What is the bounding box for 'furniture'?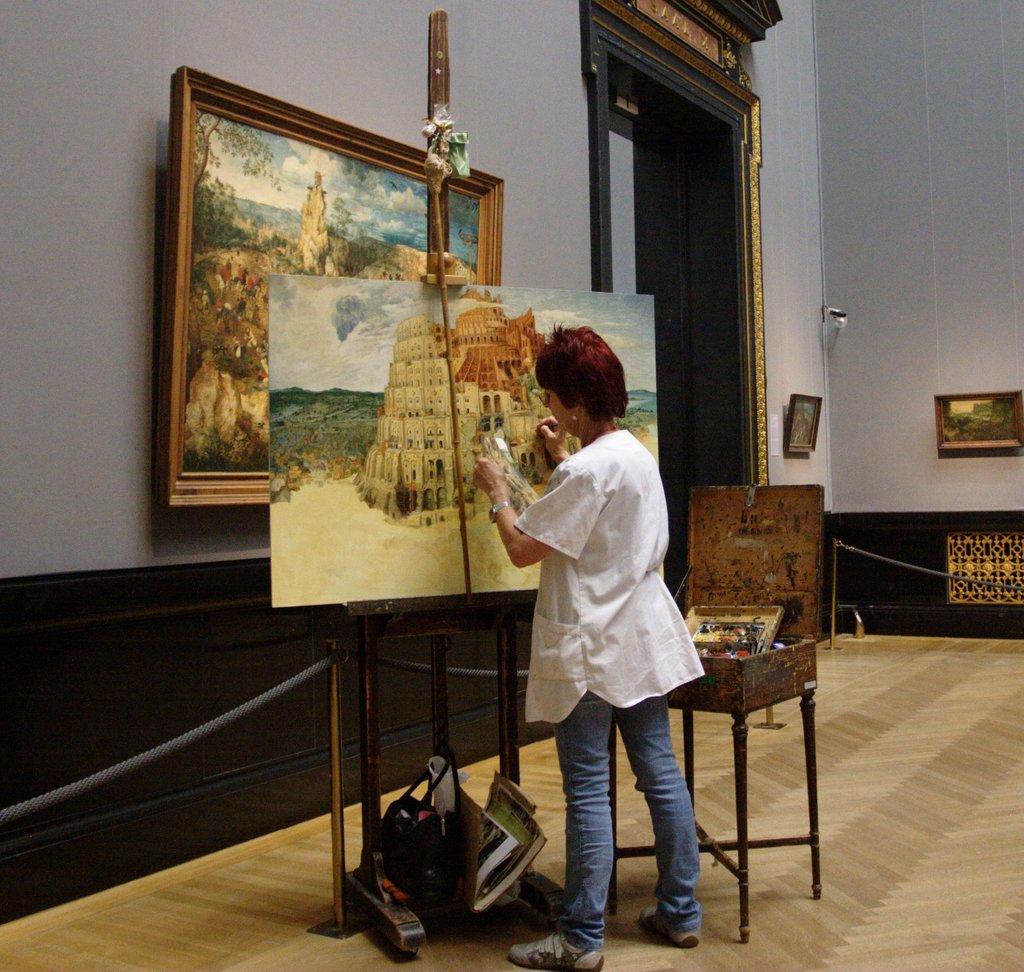
box(608, 633, 819, 948).
